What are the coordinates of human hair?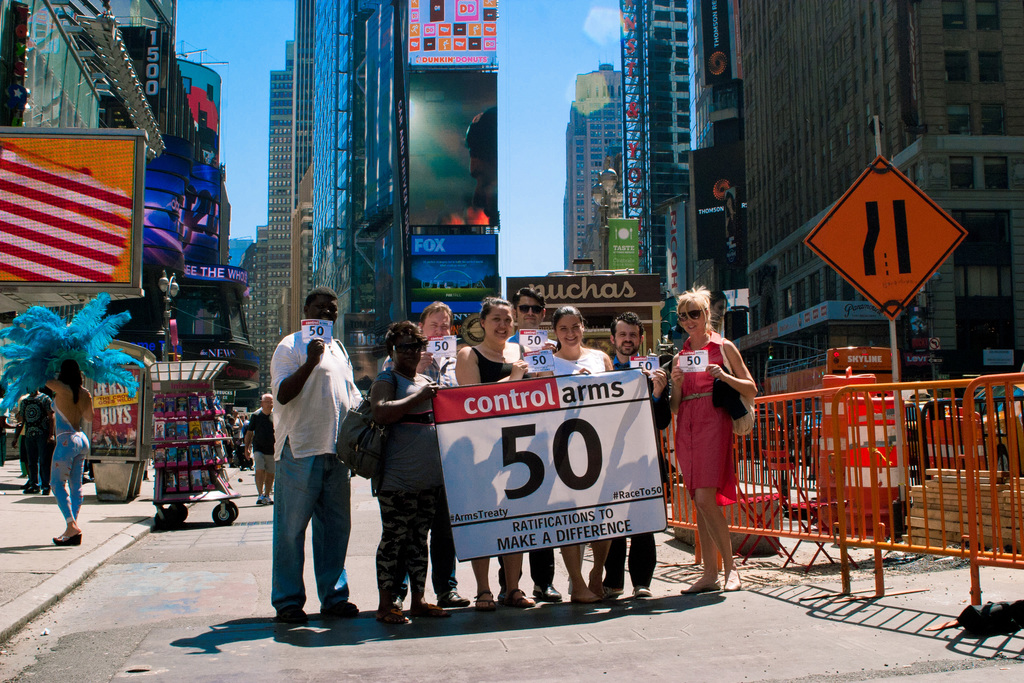
(552, 304, 585, 350).
